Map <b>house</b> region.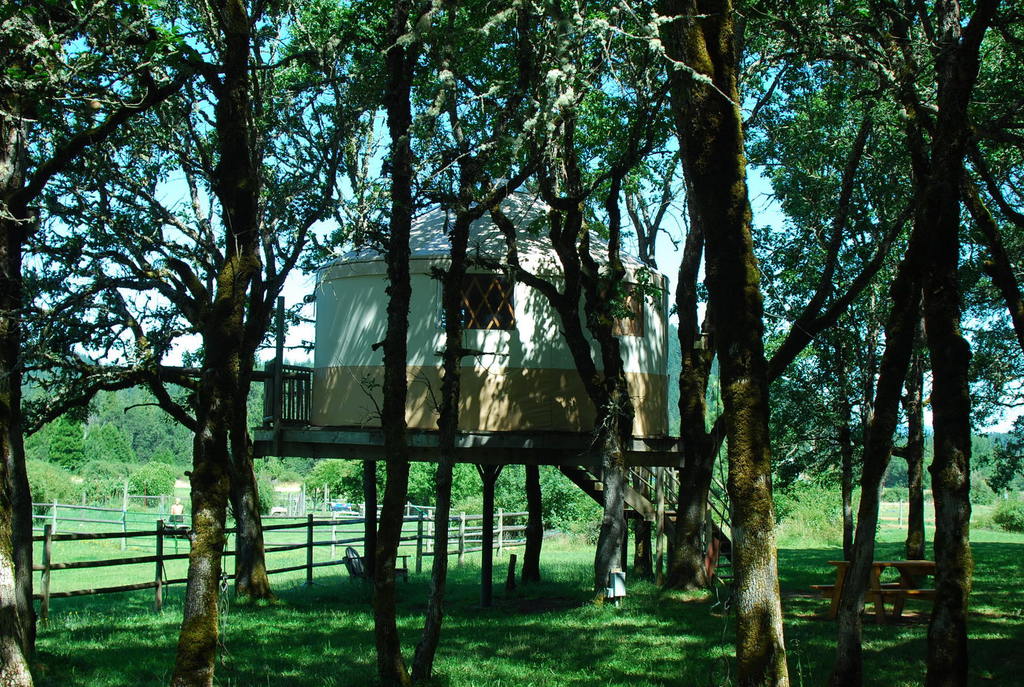
Mapped to [254,180,737,565].
